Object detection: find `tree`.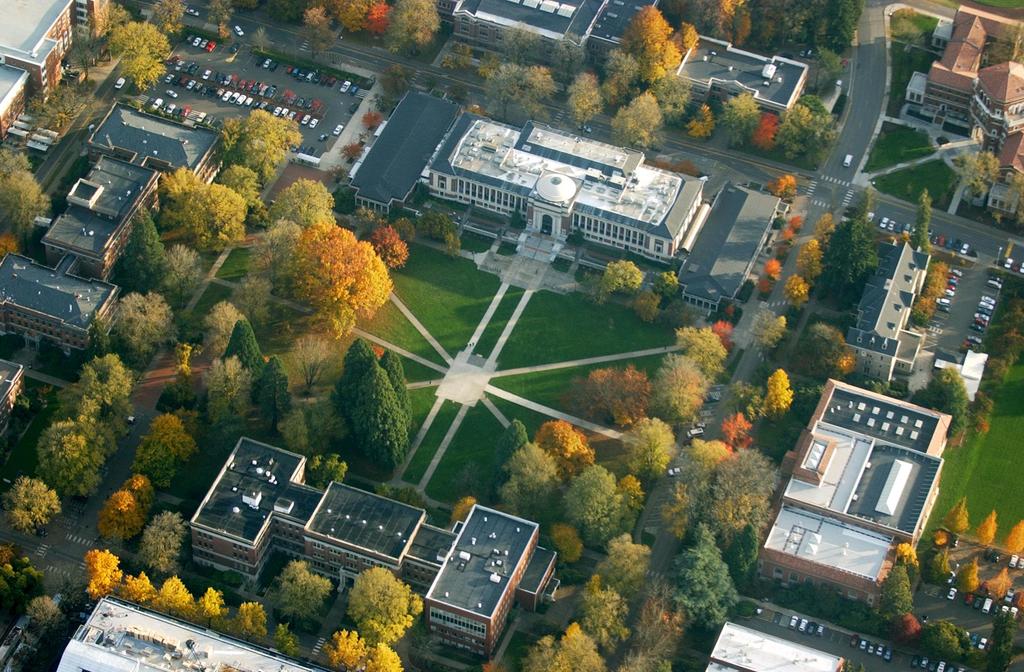
Rect(894, 539, 923, 570).
